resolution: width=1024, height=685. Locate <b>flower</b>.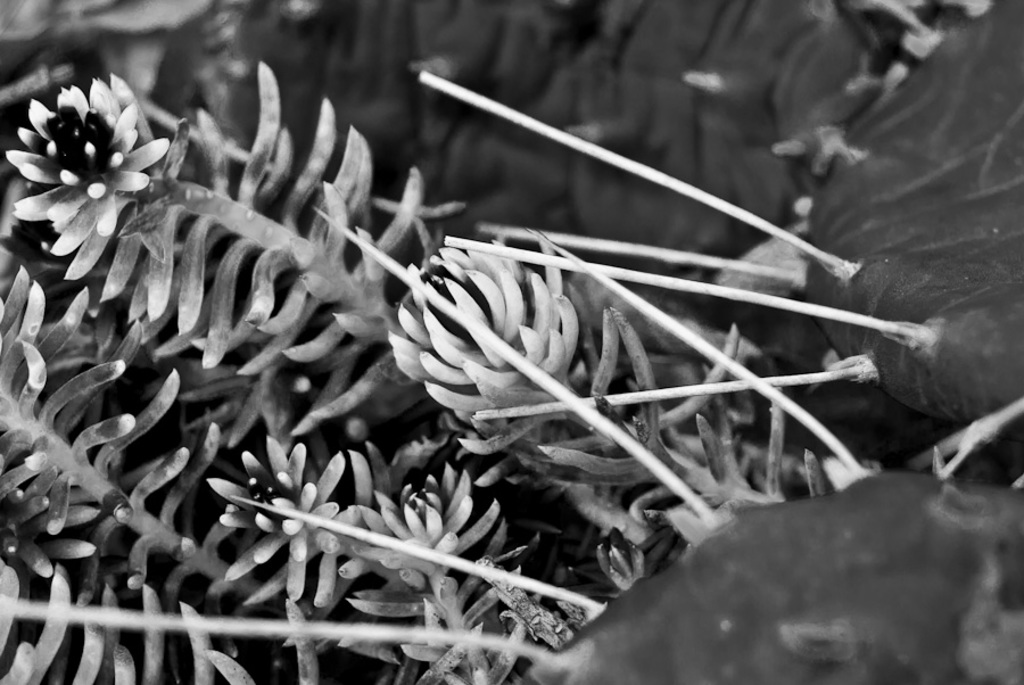
{"x1": 18, "y1": 65, "x2": 151, "y2": 218}.
